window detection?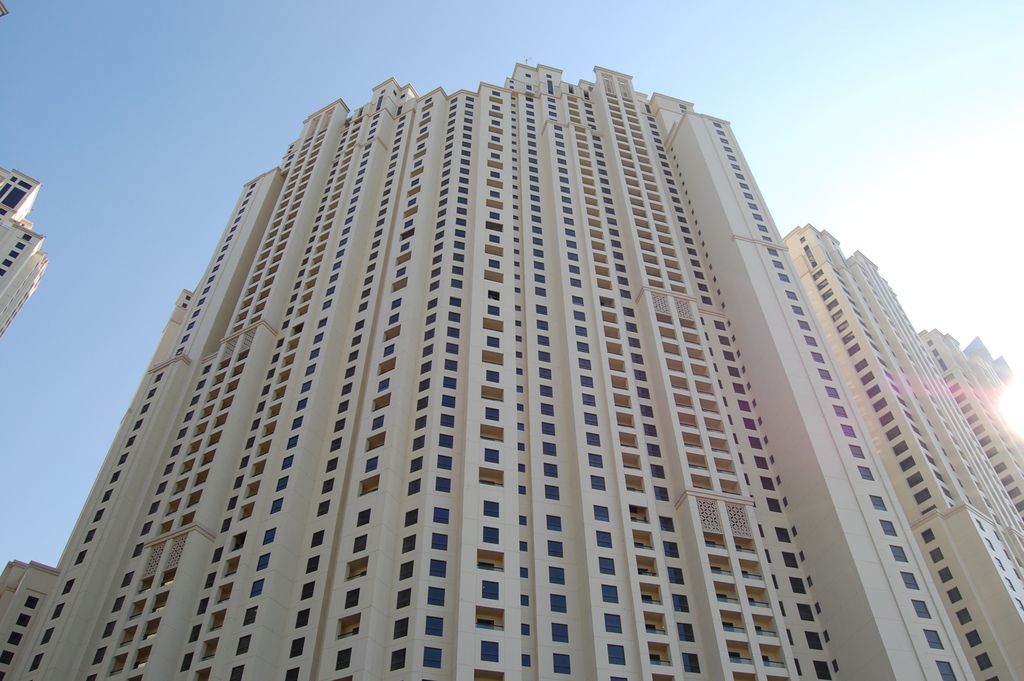
bbox=[897, 454, 913, 470]
